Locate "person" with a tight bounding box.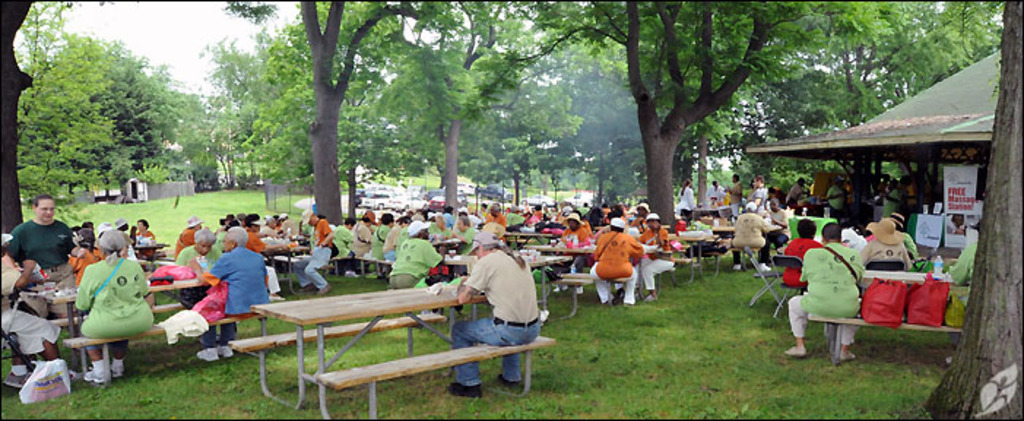
box=[519, 209, 543, 230].
